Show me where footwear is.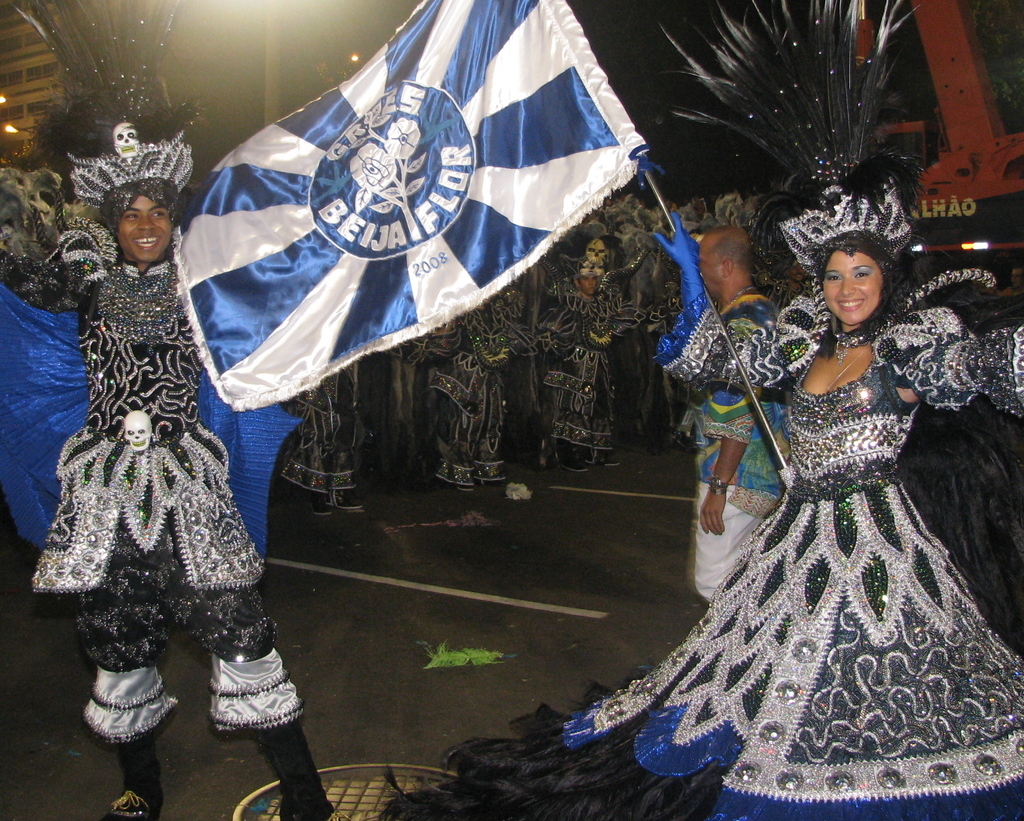
footwear is at bbox(580, 453, 617, 464).
